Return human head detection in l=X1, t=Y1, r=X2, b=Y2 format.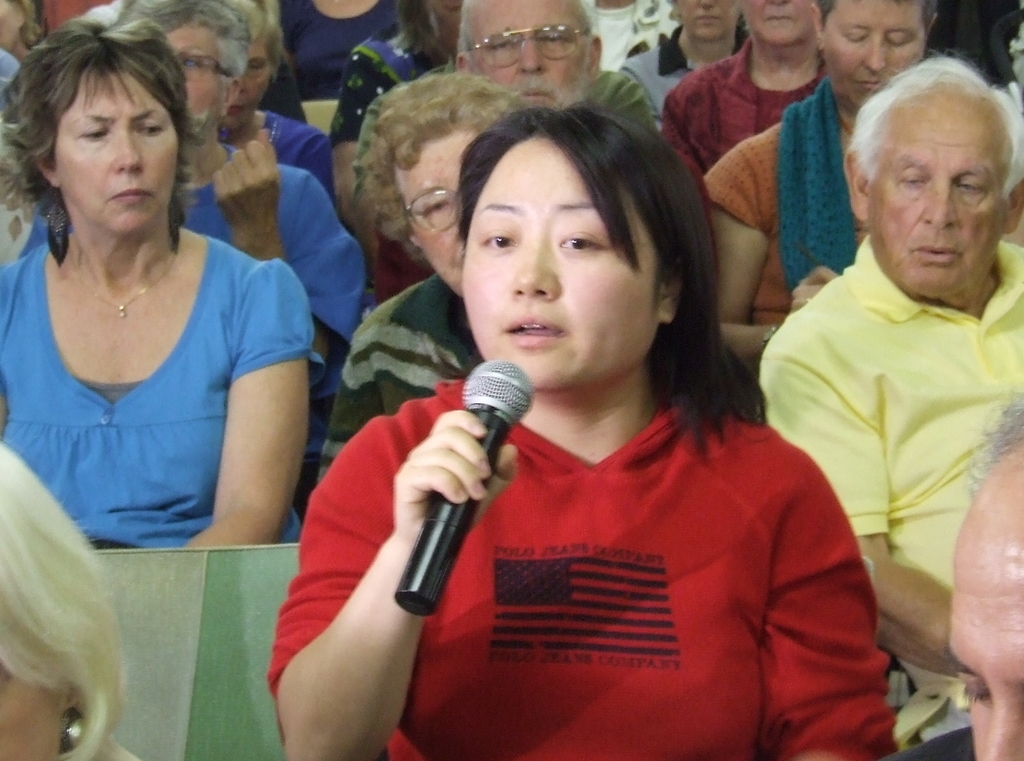
l=0, t=21, r=193, b=235.
